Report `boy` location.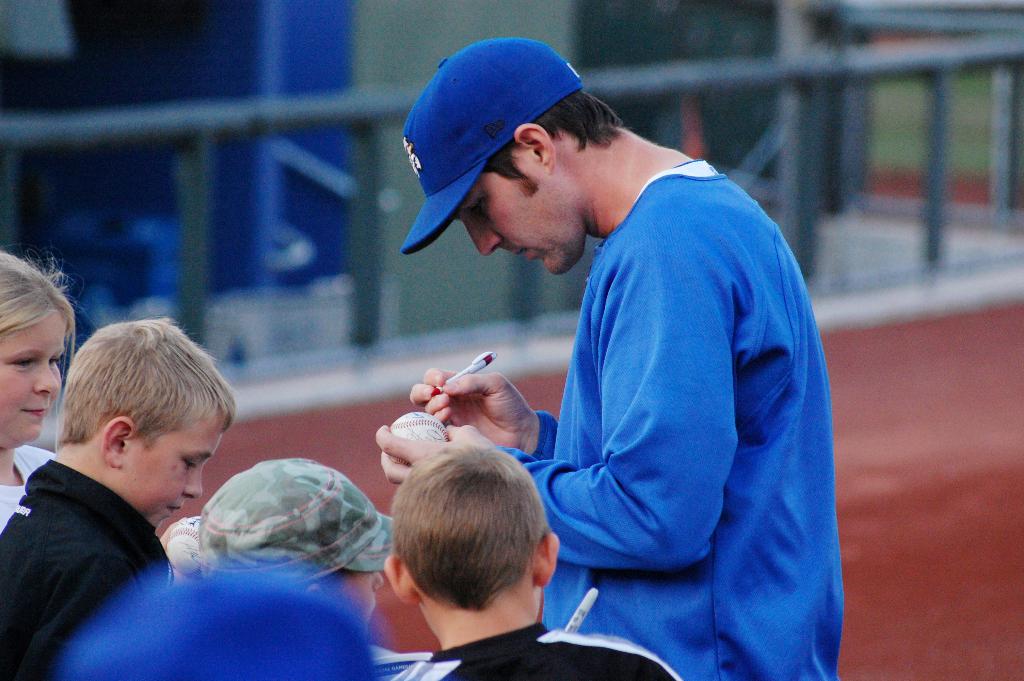
Report: 0 316 235 678.
